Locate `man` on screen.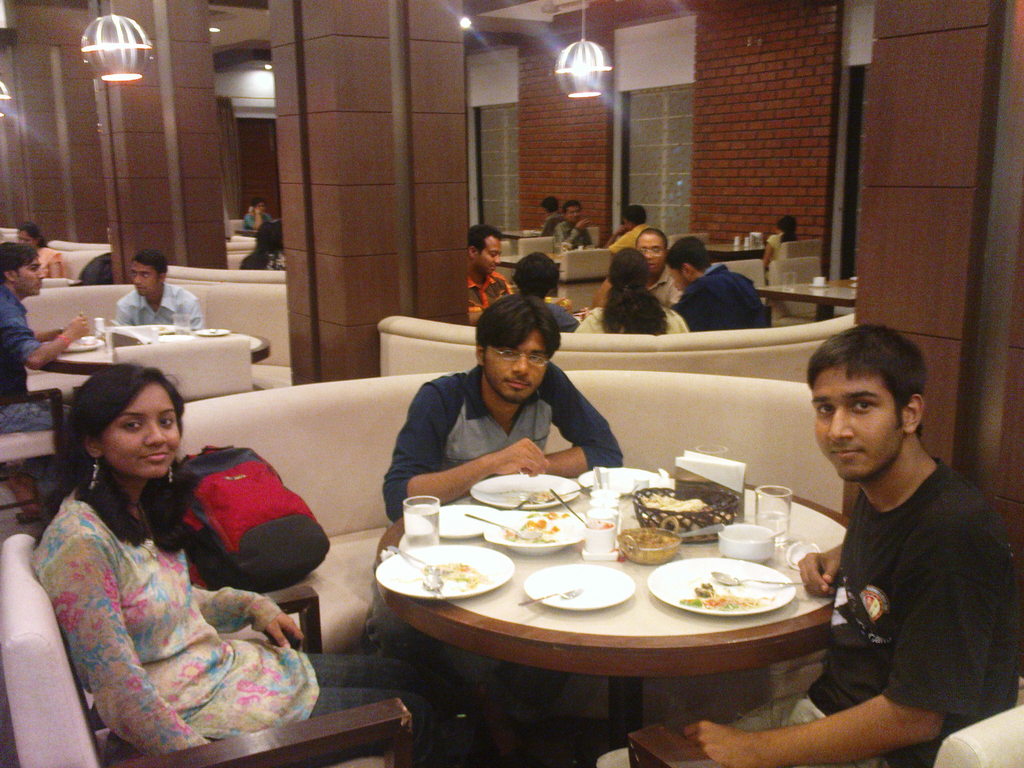
On screen at left=464, top=220, right=520, bottom=328.
